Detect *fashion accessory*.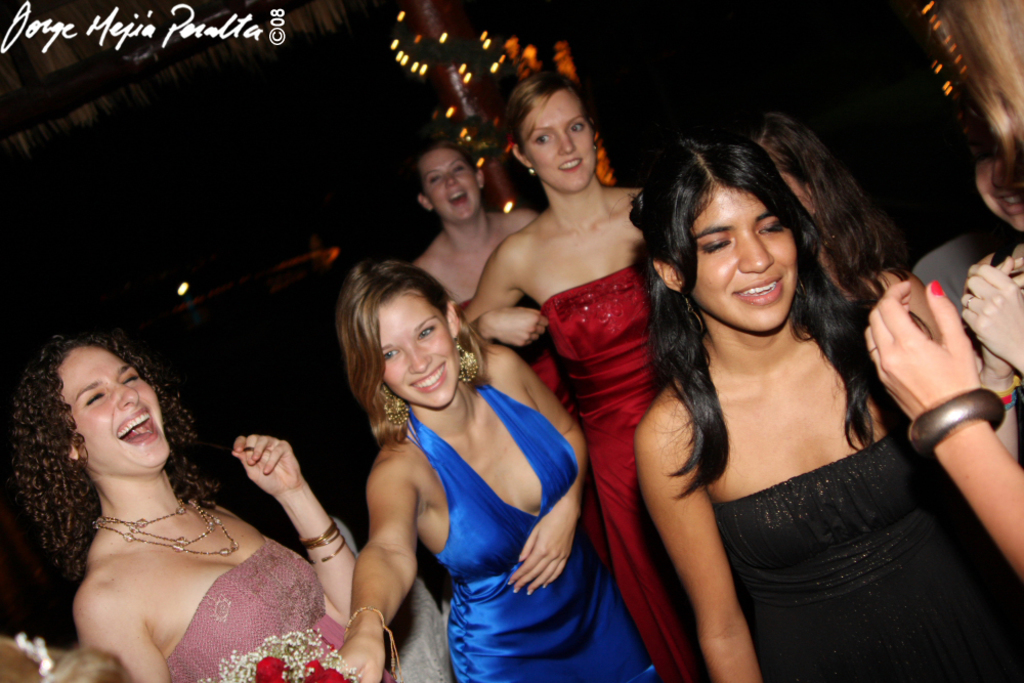
Detected at bbox=[871, 347, 877, 358].
